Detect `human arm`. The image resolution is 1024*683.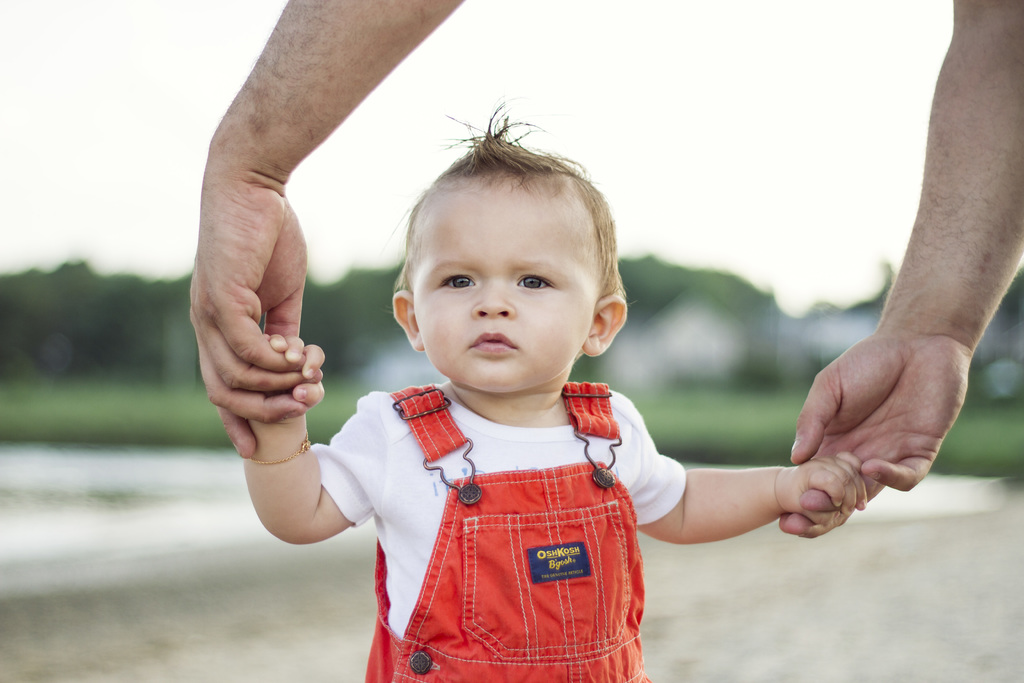
(x1=792, y1=44, x2=1012, y2=565).
